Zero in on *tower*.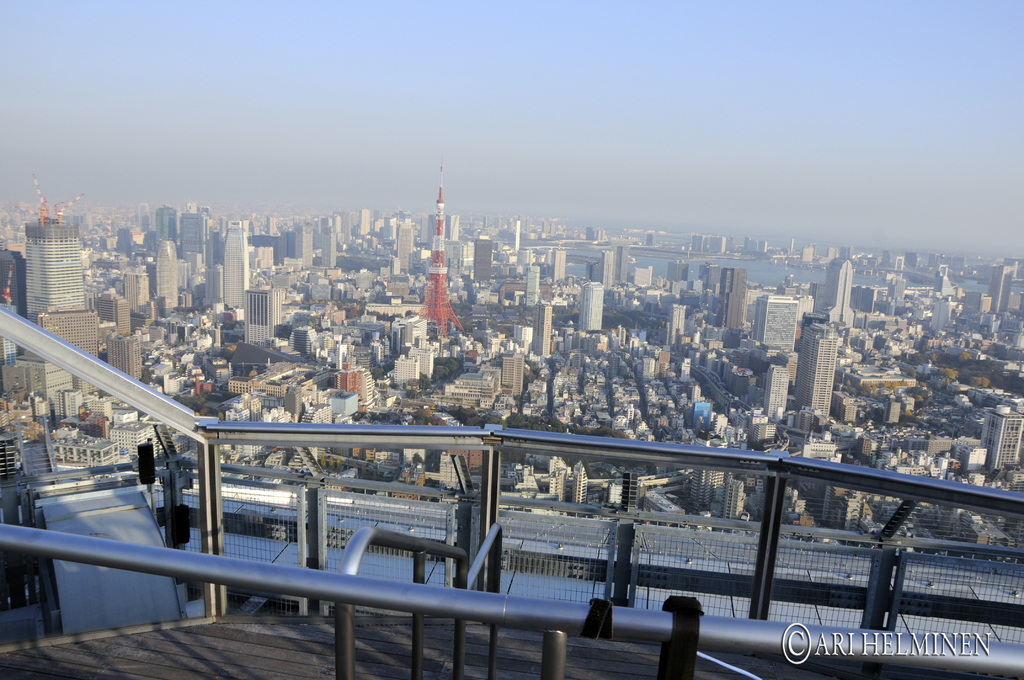
Zeroed in: select_region(219, 216, 253, 318).
